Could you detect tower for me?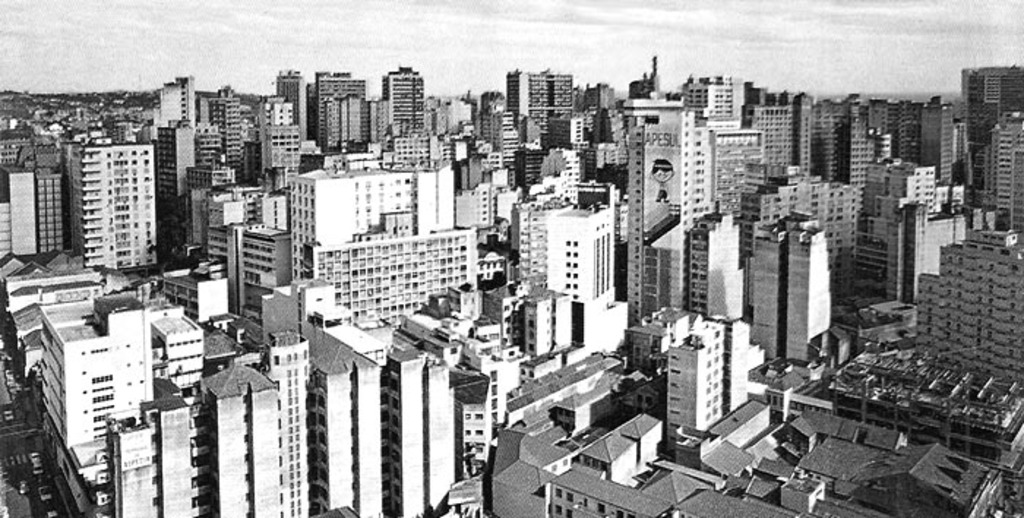
Detection result: [left=682, top=78, right=743, bottom=124].
